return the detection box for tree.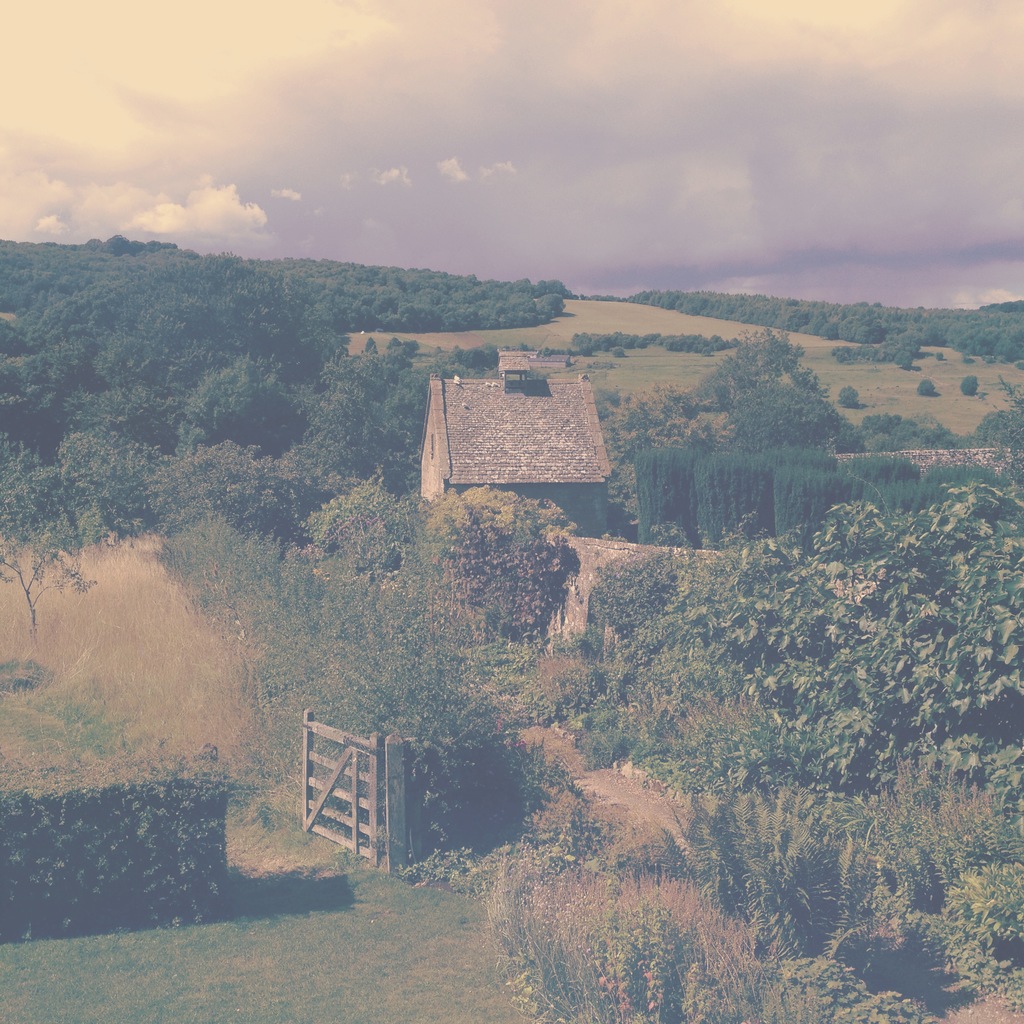
pyautogui.locateOnScreen(606, 385, 716, 455).
